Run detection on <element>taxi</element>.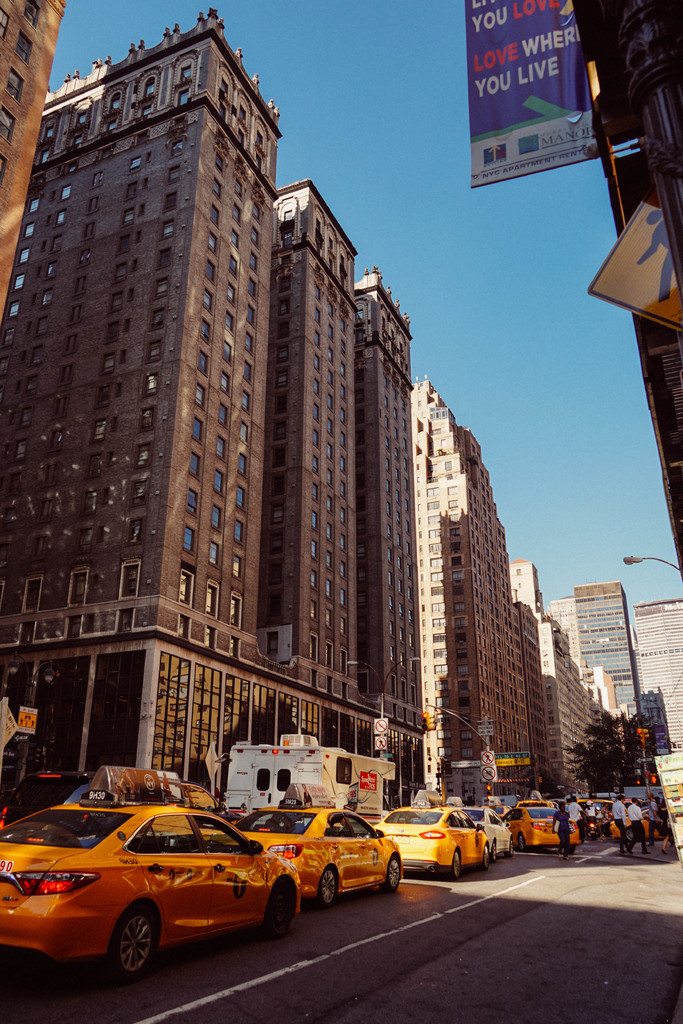
Result: <box>375,787,492,879</box>.
